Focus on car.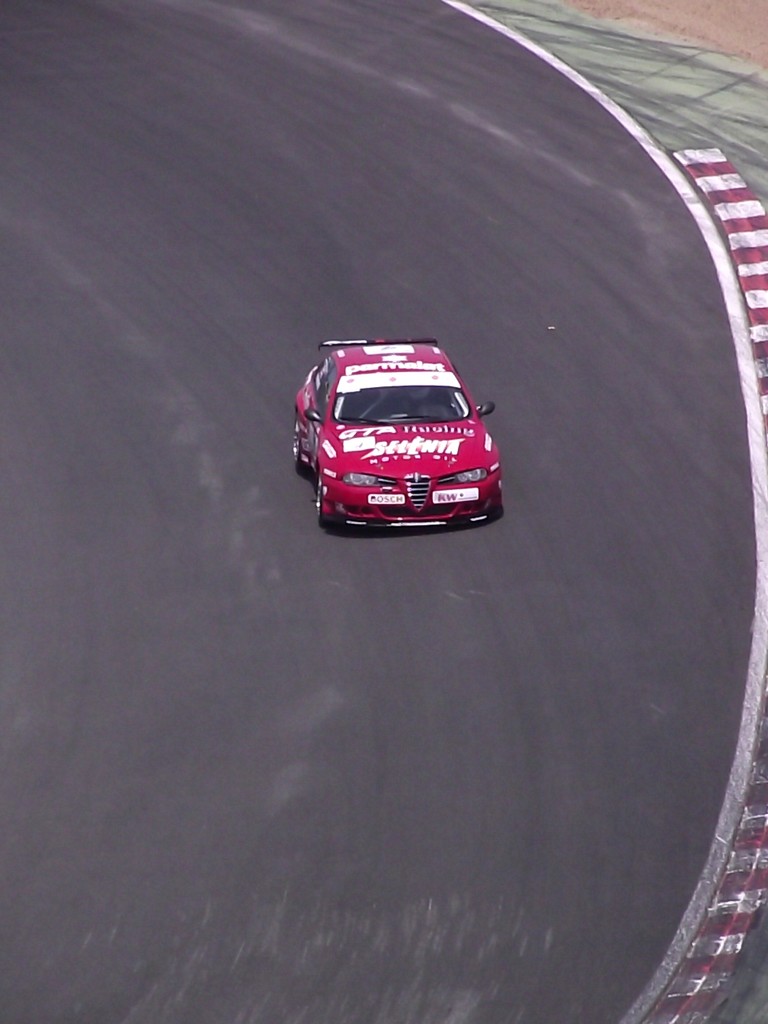
Focused at x1=296 y1=333 x2=518 y2=531.
